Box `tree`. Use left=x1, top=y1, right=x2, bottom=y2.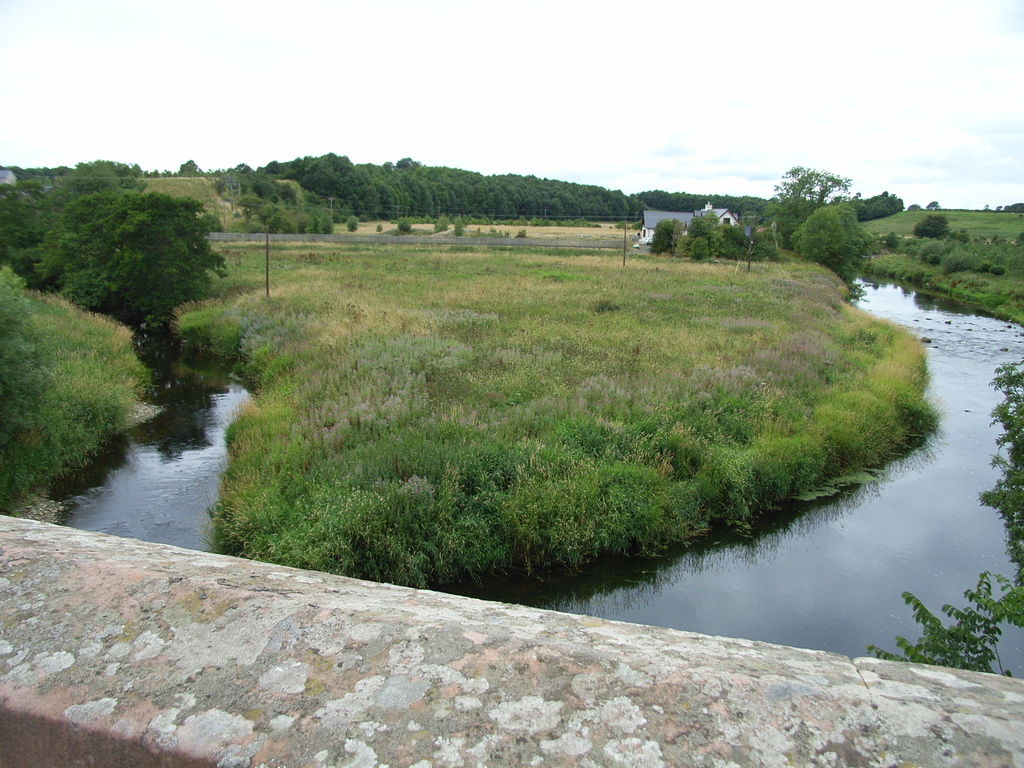
left=932, top=200, right=940, bottom=209.
